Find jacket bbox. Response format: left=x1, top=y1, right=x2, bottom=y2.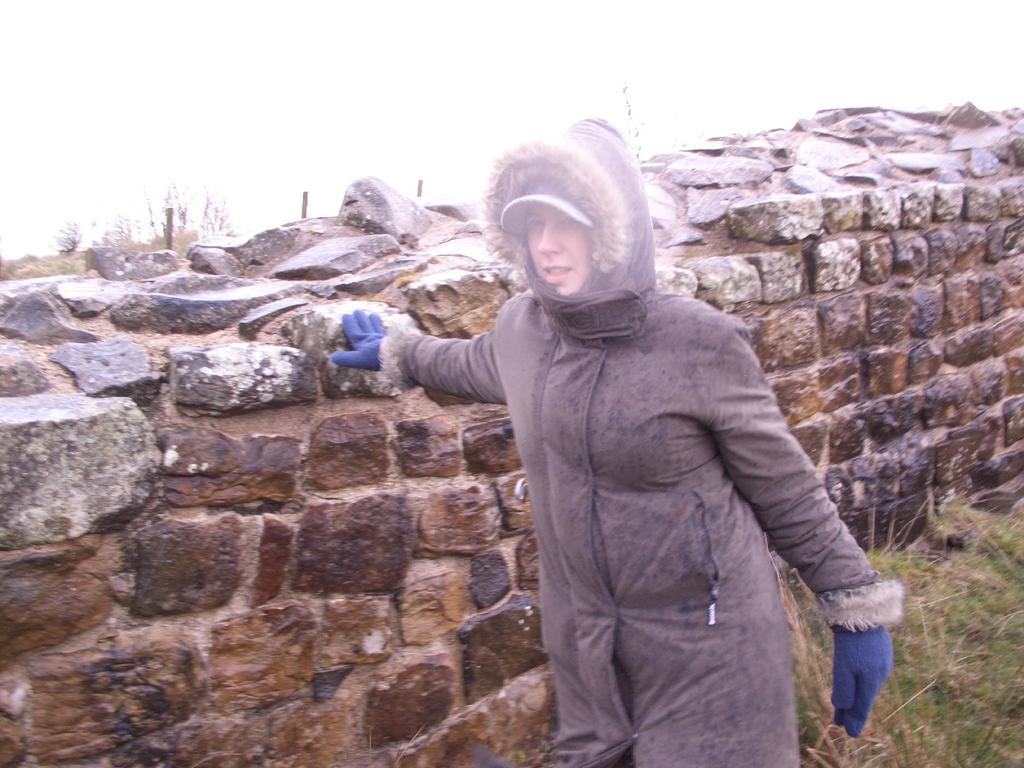
left=381, top=116, right=906, bottom=767.
